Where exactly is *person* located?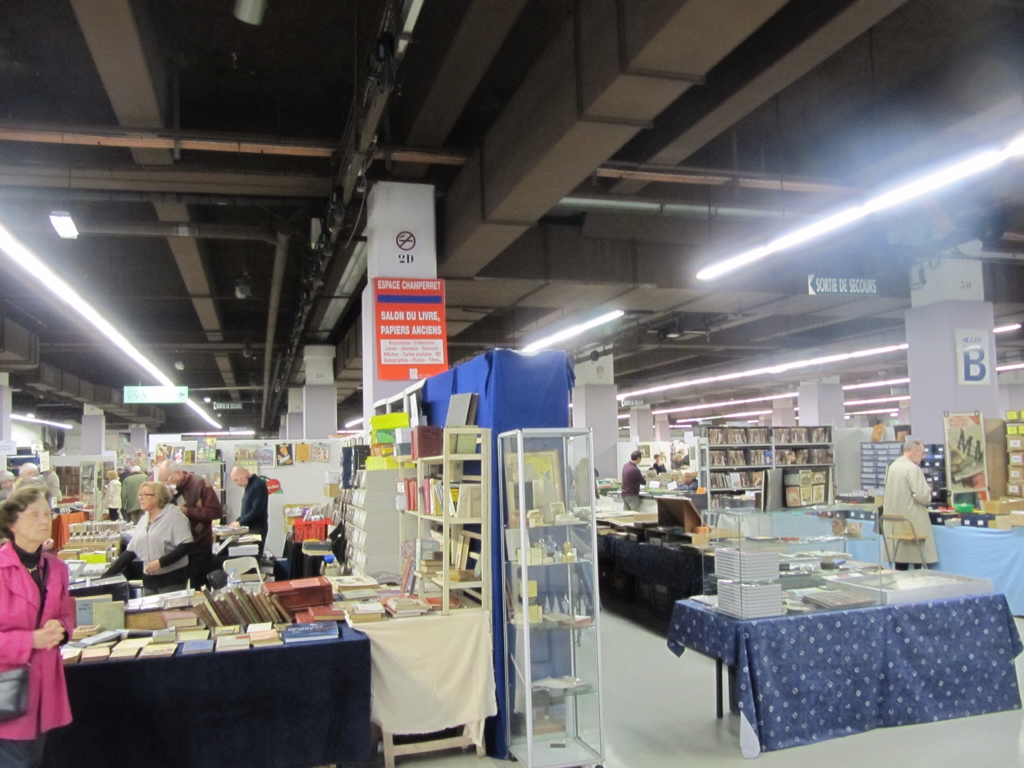
Its bounding box is crop(873, 431, 944, 571).
